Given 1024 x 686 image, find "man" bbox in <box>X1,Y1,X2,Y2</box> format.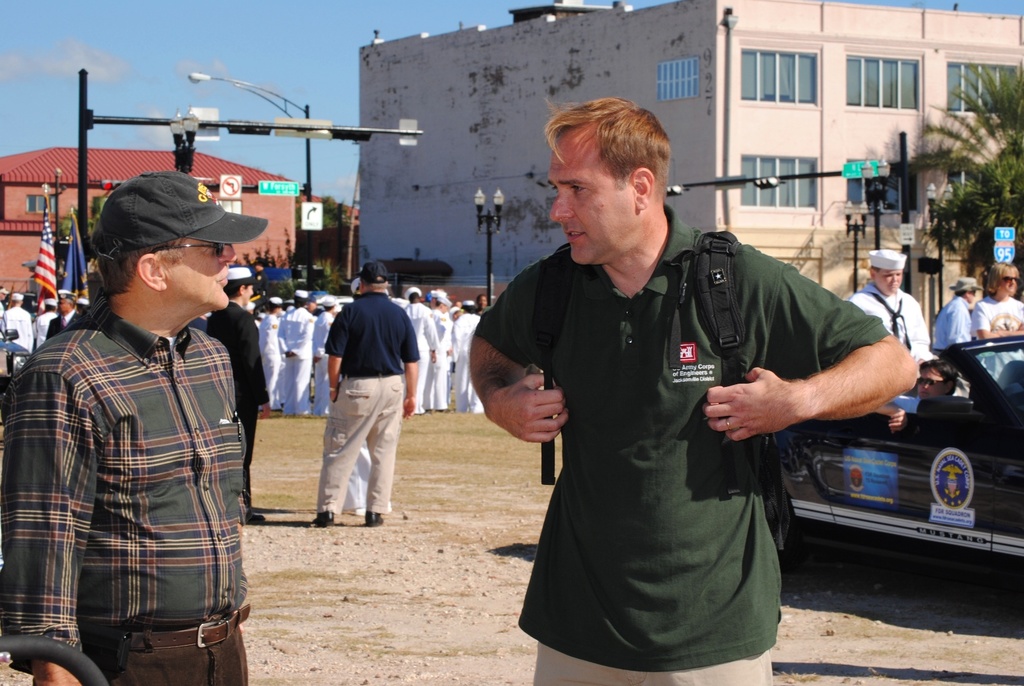
<box>311,259,420,527</box>.
